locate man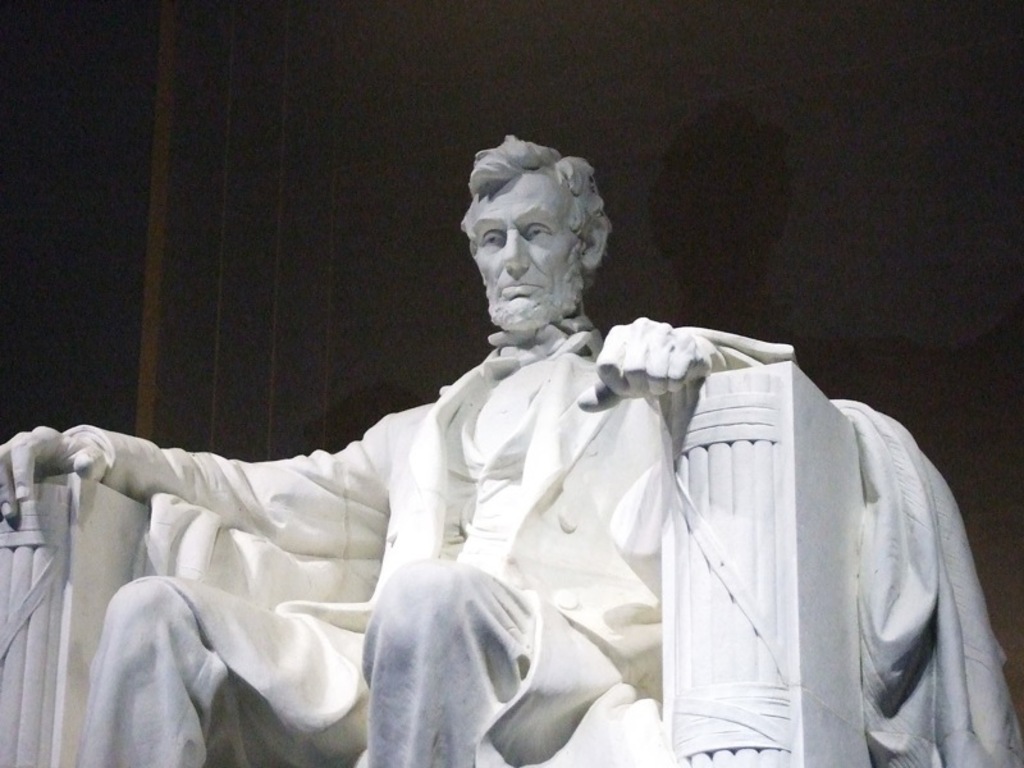
[68, 129, 961, 748]
